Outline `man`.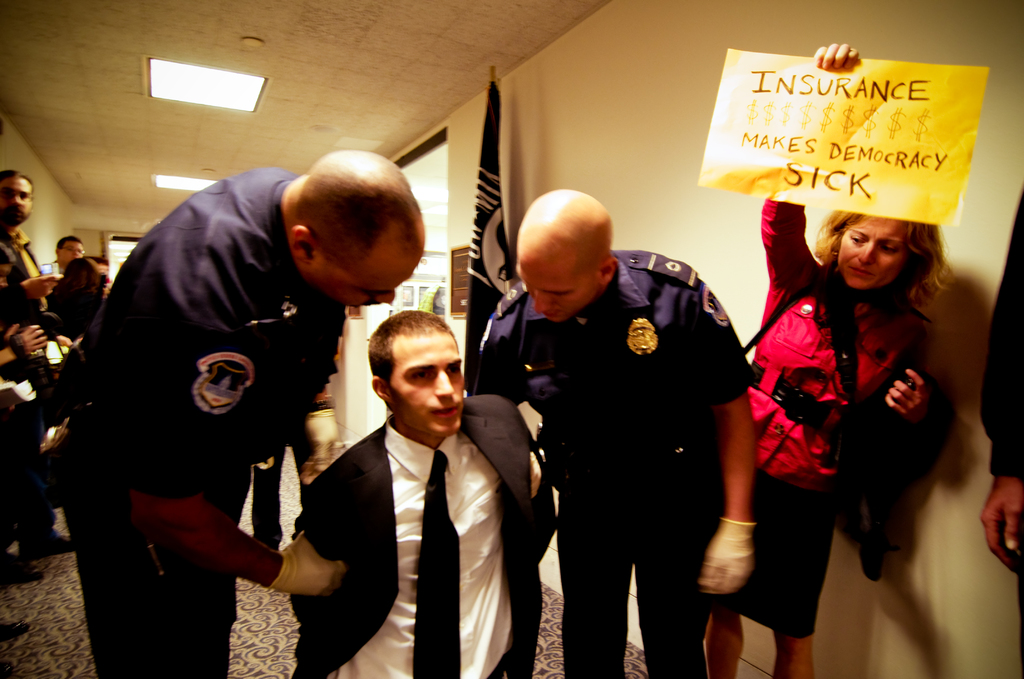
Outline: [43, 231, 110, 418].
